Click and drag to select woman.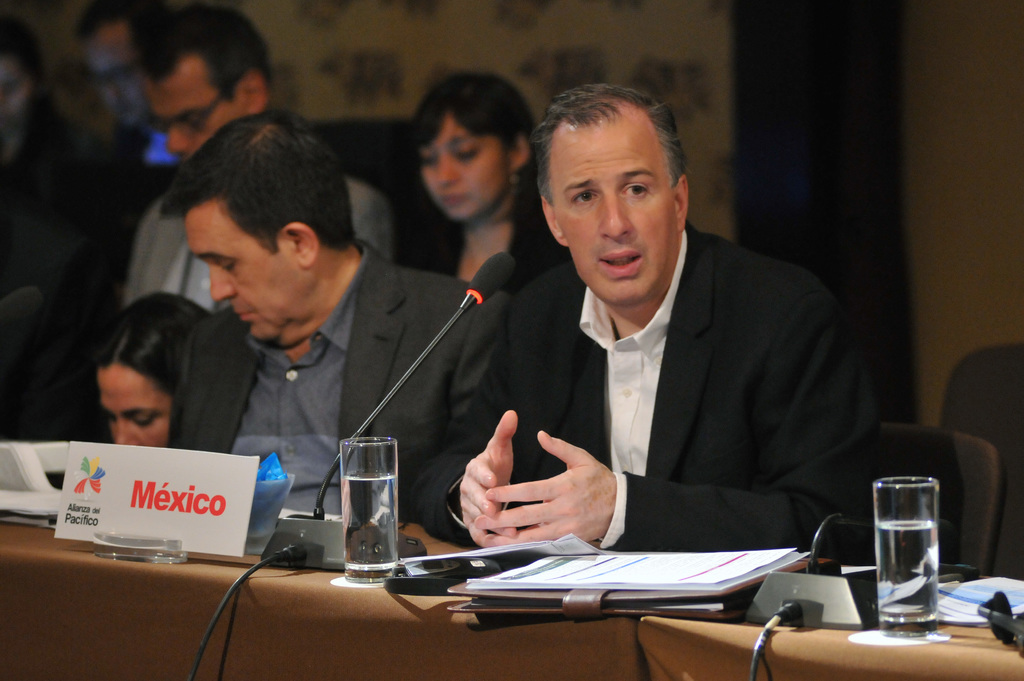
Selection: <region>79, 287, 220, 454</region>.
